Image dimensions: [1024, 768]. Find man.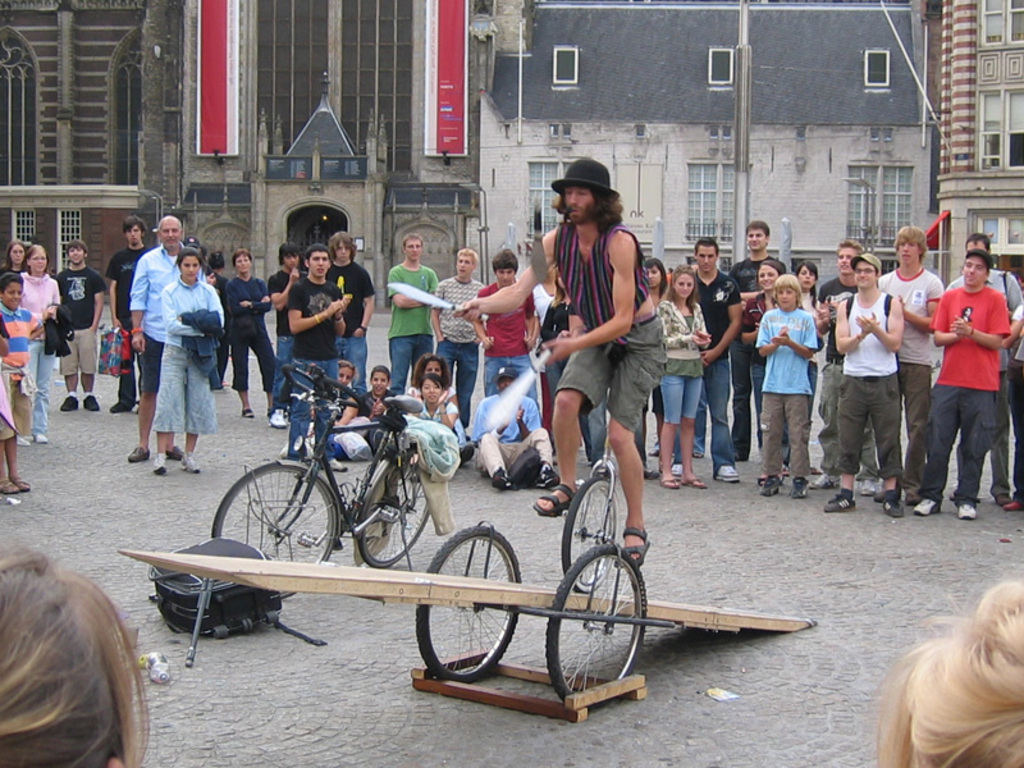
BBox(470, 367, 568, 485).
